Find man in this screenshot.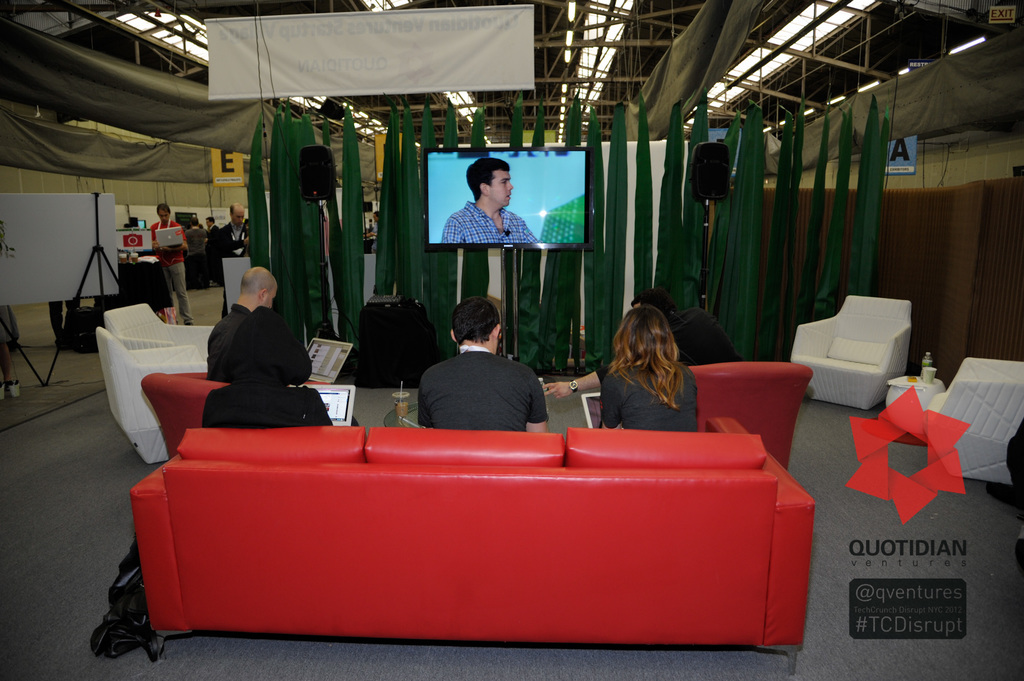
The bounding box for man is (x1=147, y1=202, x2=193, y2=326).
